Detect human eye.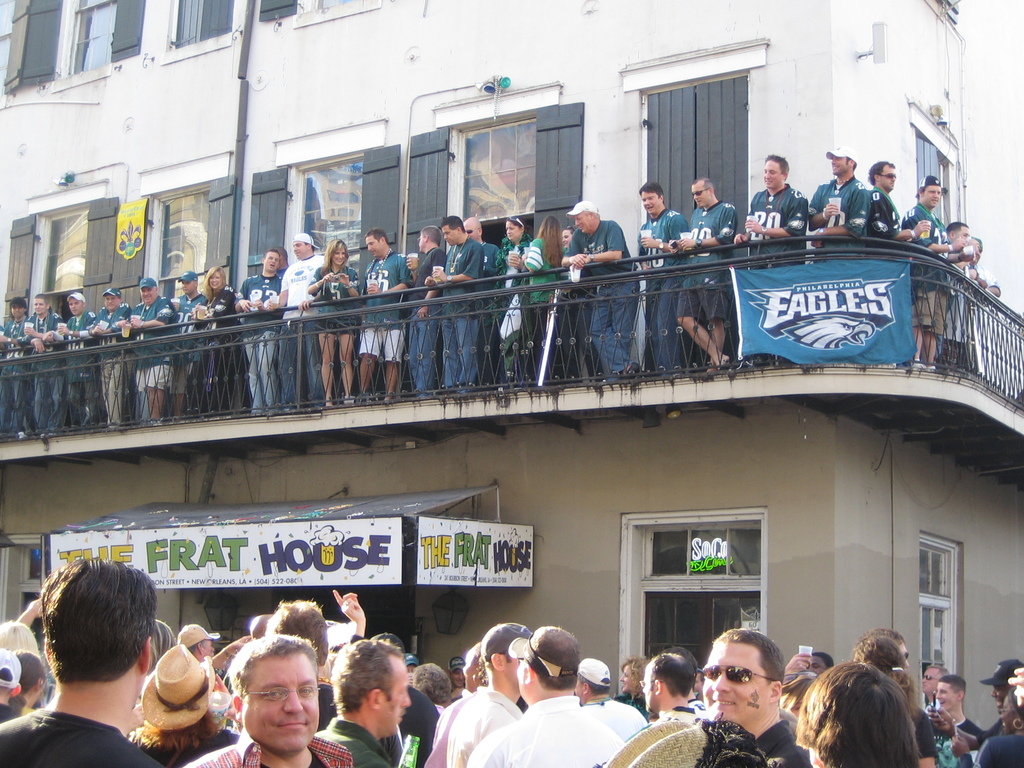
Detected at [298, 685, 314, 700].
